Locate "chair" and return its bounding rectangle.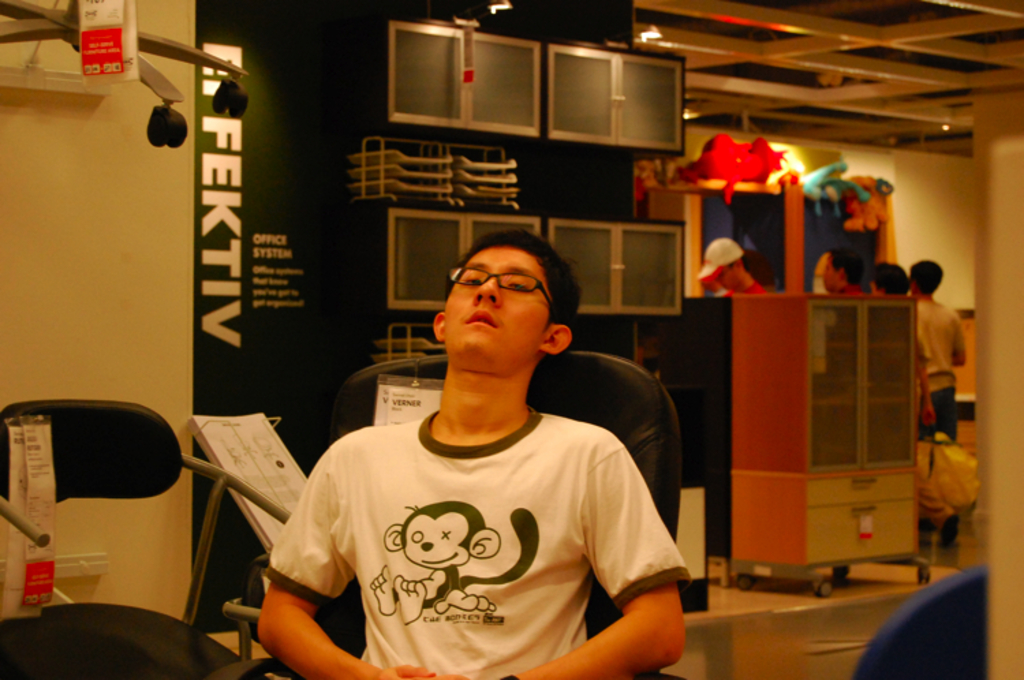
206,351,687,679.
